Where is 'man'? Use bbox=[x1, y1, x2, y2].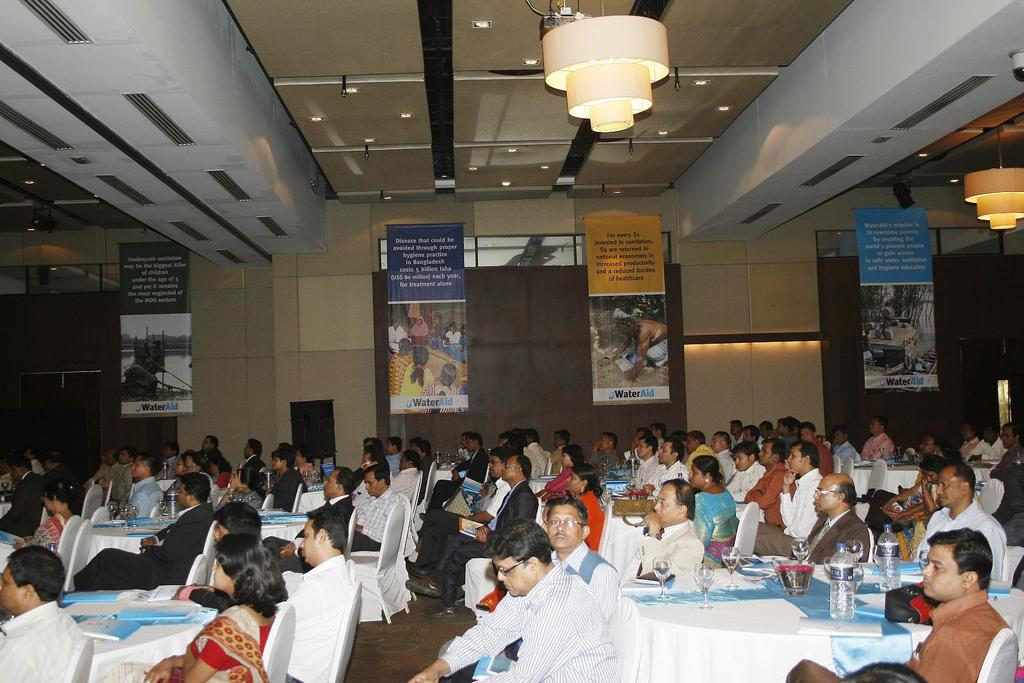
bbox=[156, 440, 182, 479].
